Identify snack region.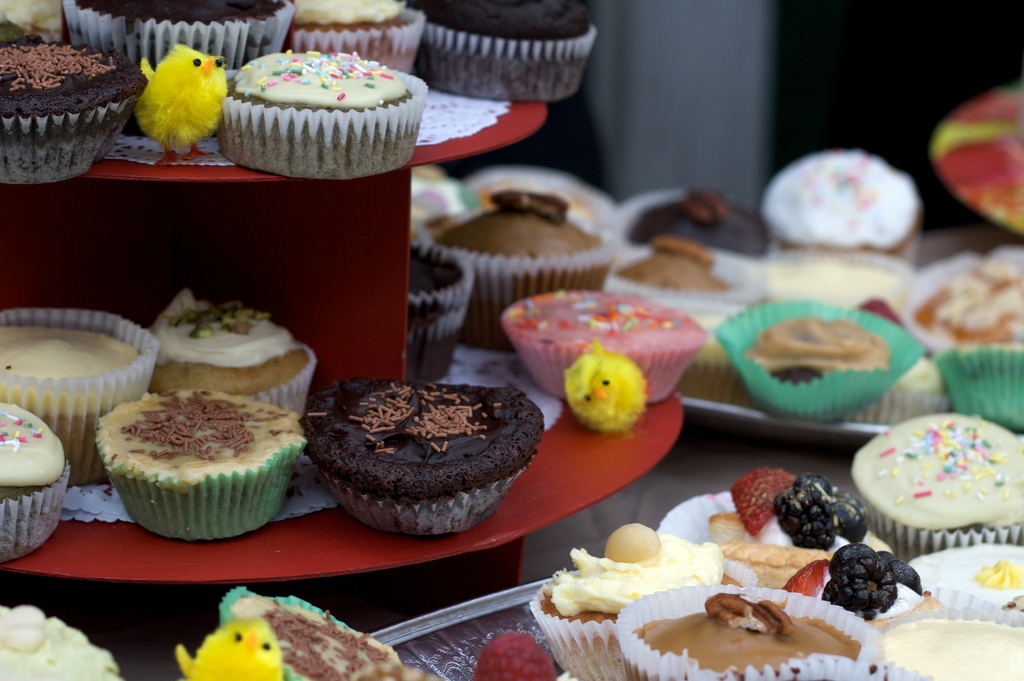
Region: x1=610 y1=587 x2=897 y2=680.
